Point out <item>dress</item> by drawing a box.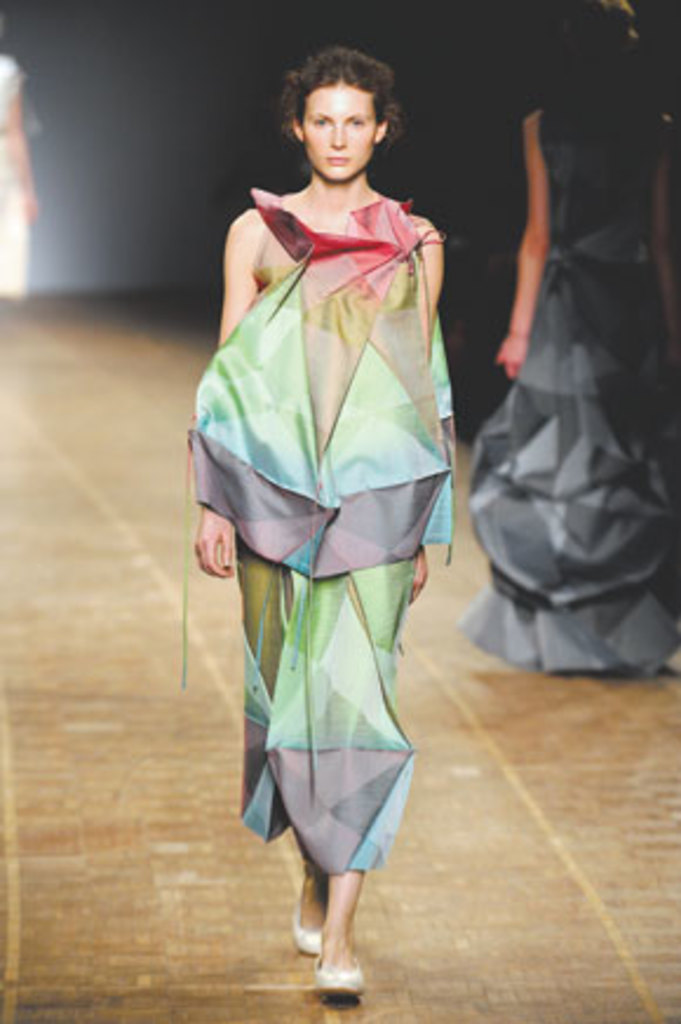
BBox(439, 89, 679, 679).
